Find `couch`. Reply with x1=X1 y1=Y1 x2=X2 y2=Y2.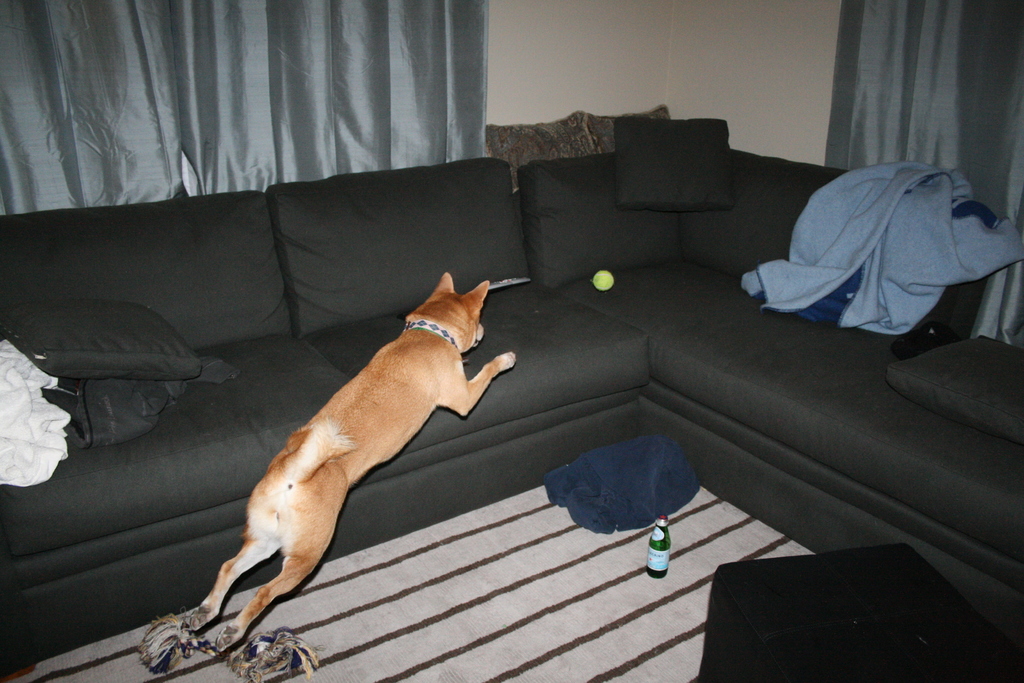
x1=516 y1=116 x2=1023 y2=655.
